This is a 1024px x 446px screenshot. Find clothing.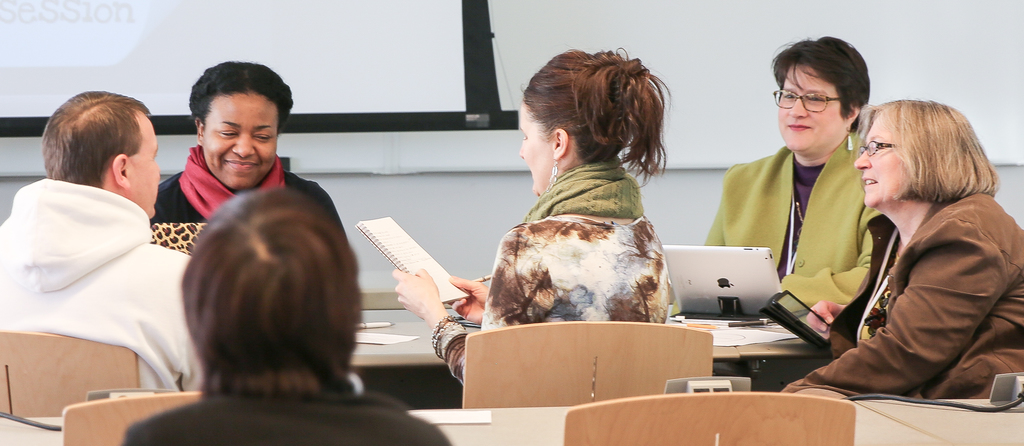
Bounding box: 440, 153, 668, 383.
